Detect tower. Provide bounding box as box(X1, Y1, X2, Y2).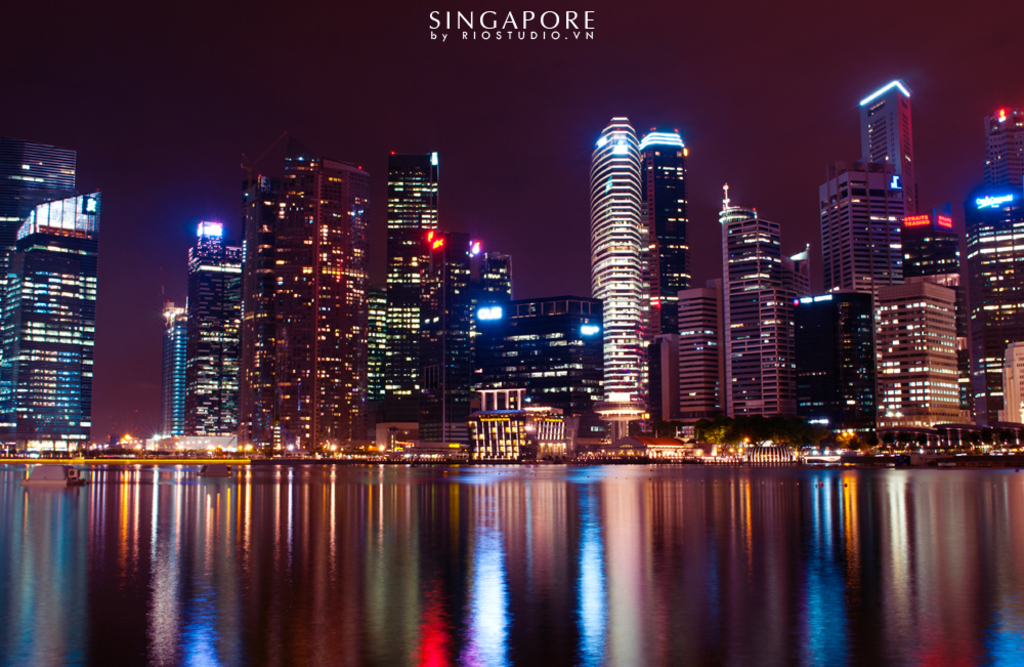
box(825, 167, 905, 287).
